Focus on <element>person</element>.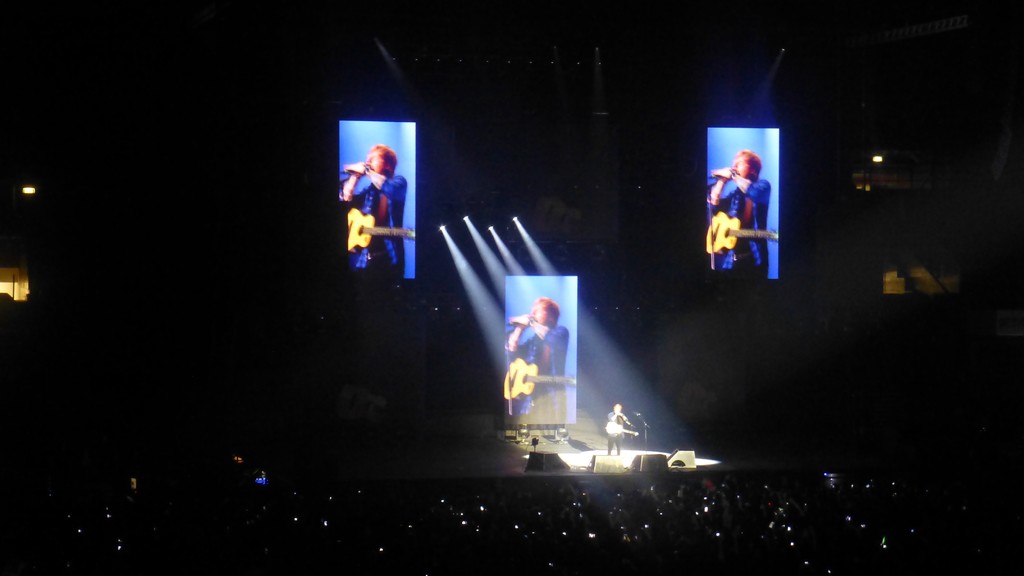
Focused at bbox=(603, 403, 632, 452).
